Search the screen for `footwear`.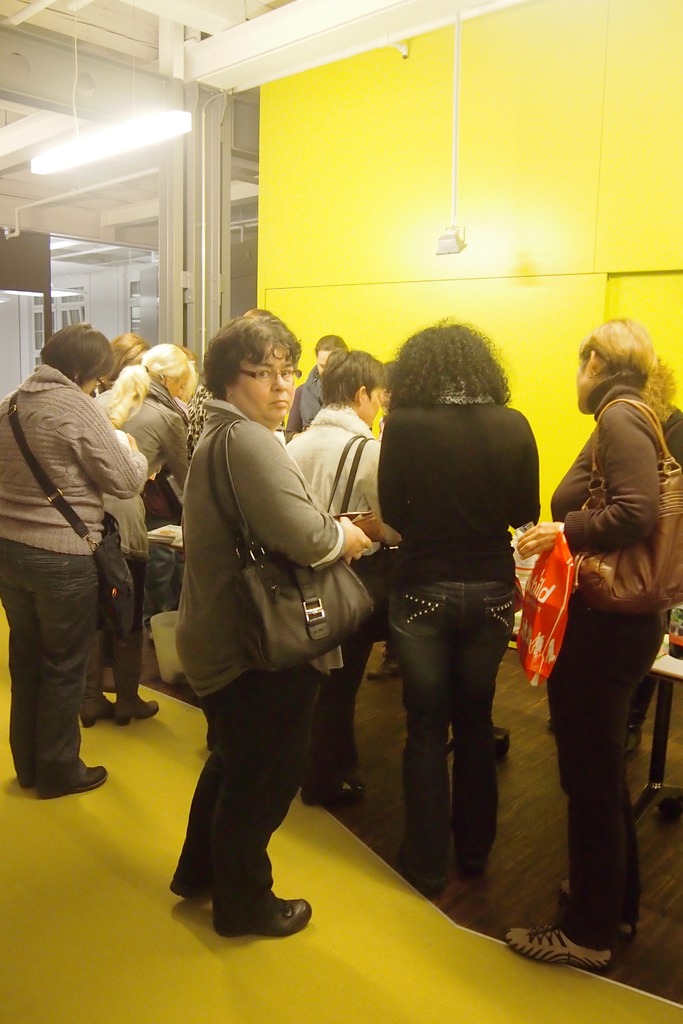
Found at 506, 922, 611, 967.
